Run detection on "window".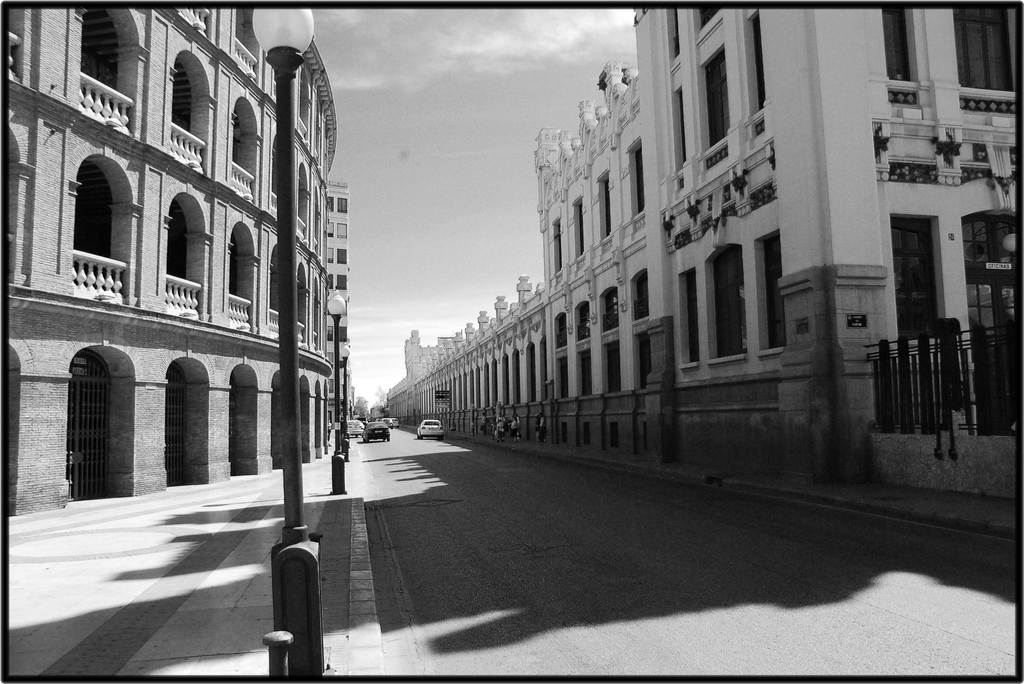
Result: Rect(951, 8, 1018, 110).
